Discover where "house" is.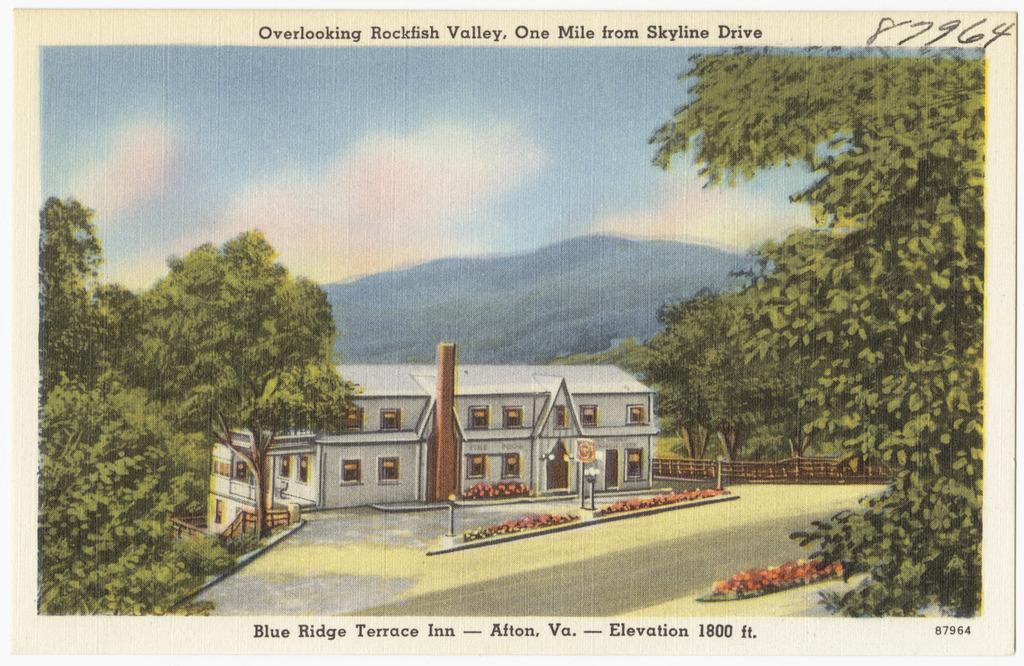
Discovered at rect(254, 352, 674, 530).
